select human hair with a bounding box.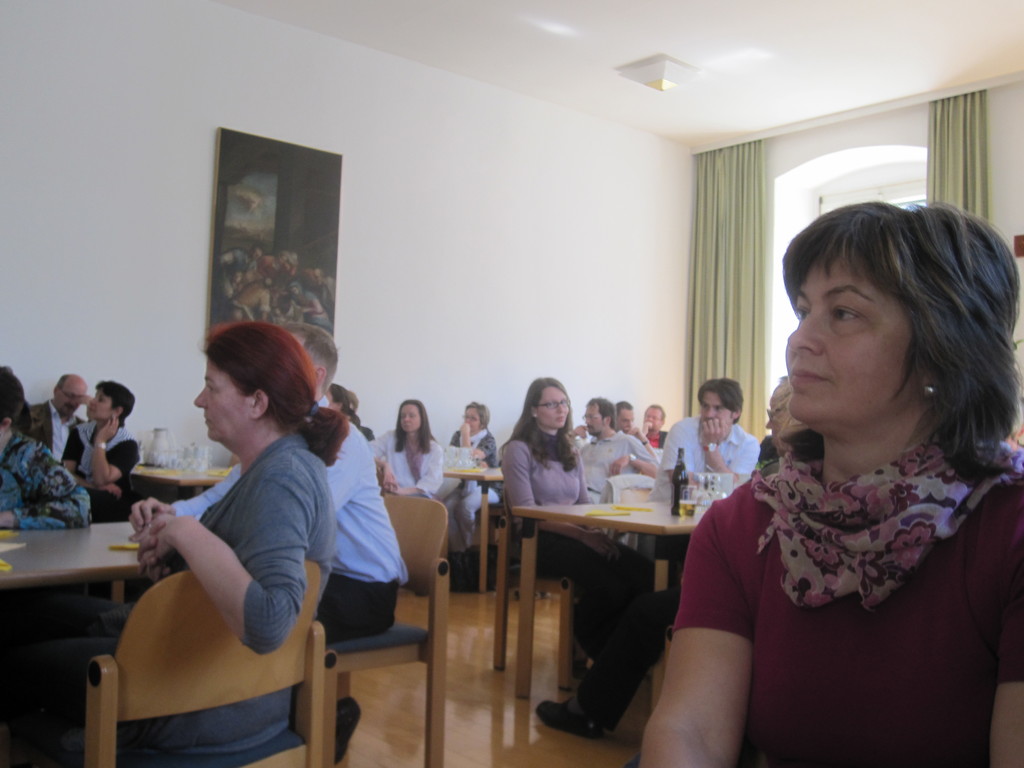
280,320,339,390.
